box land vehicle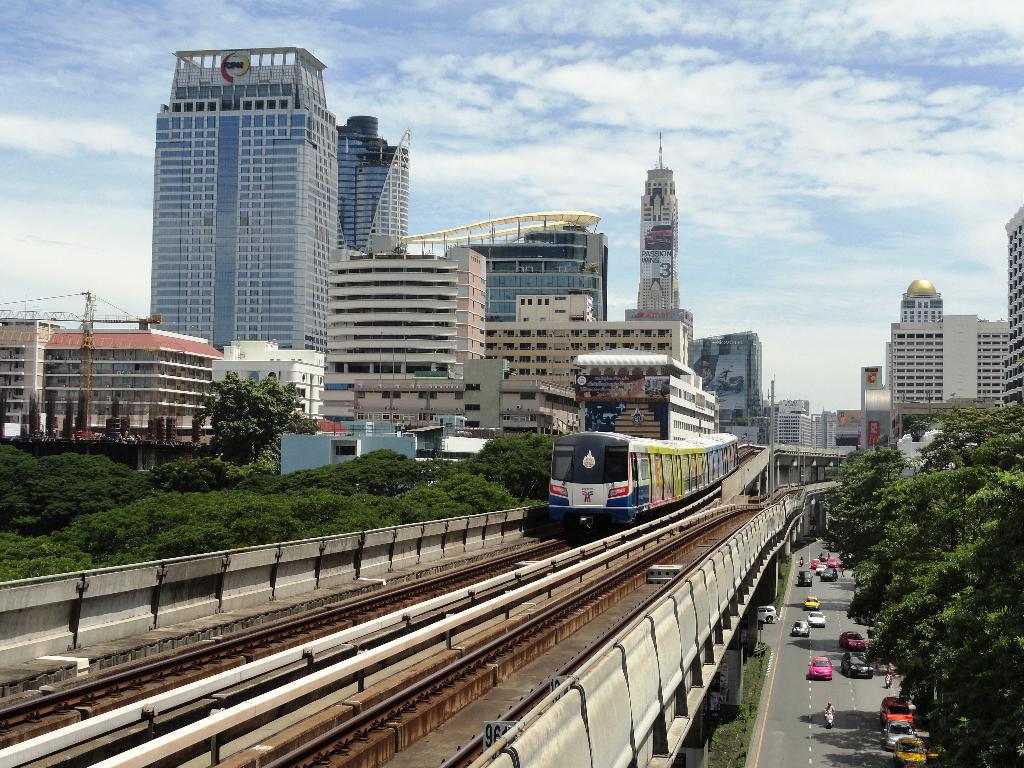
Rect(799, 558, 805, 566)
